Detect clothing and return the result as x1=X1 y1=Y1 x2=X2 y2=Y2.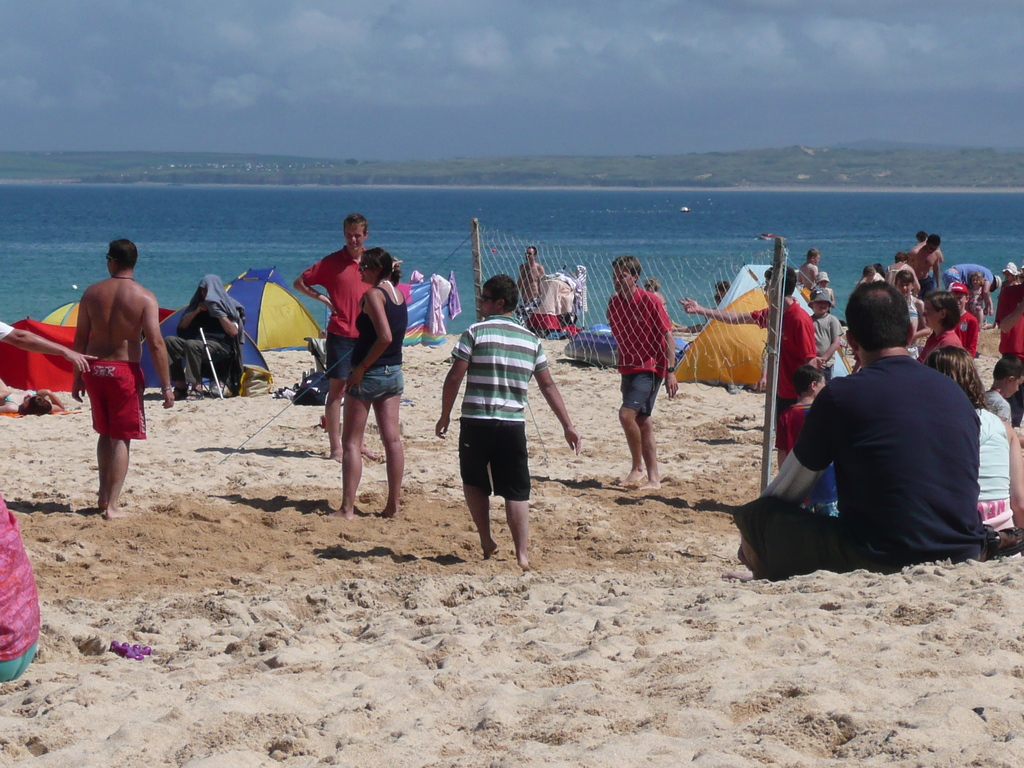
x1=0 y1=322 x2=41 y2=685.
